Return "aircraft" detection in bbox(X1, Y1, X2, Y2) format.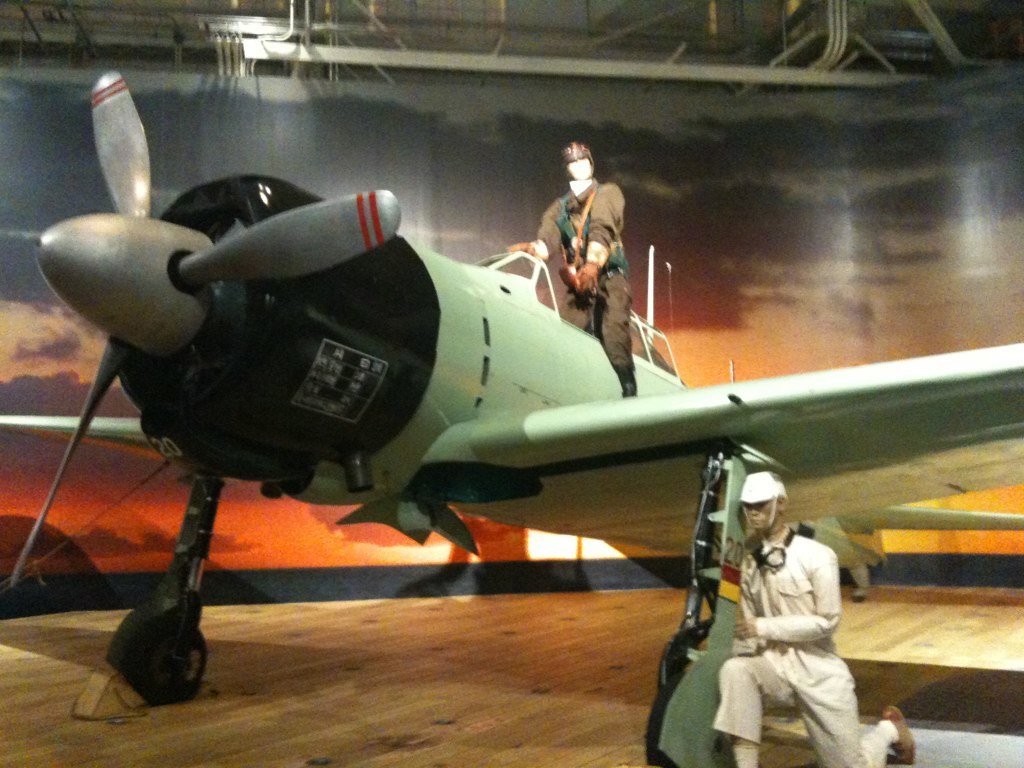
bbox(14, 108, 984, 704).
